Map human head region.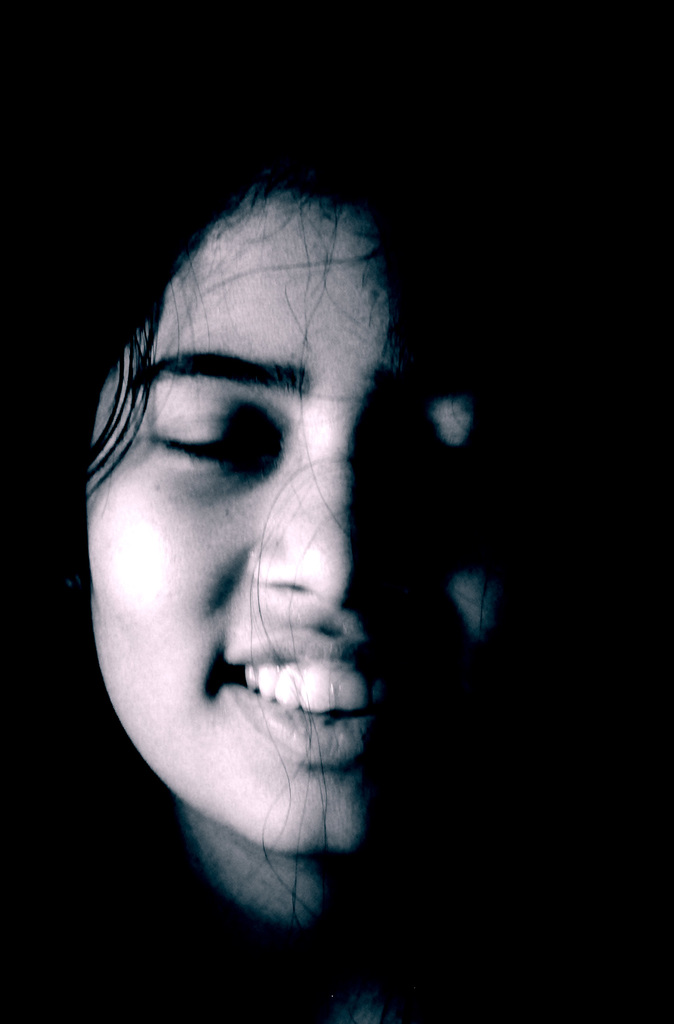
Mapped to [x1=87, y1=181, x2=521, y2=847].
